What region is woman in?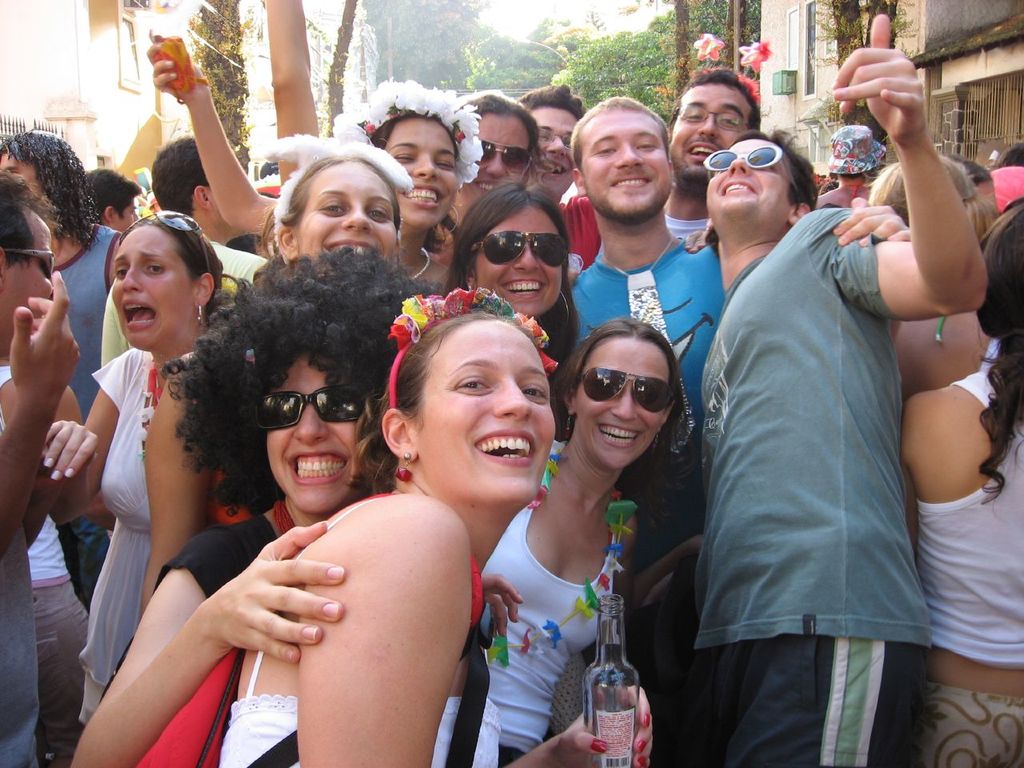
122/258/453/753.
